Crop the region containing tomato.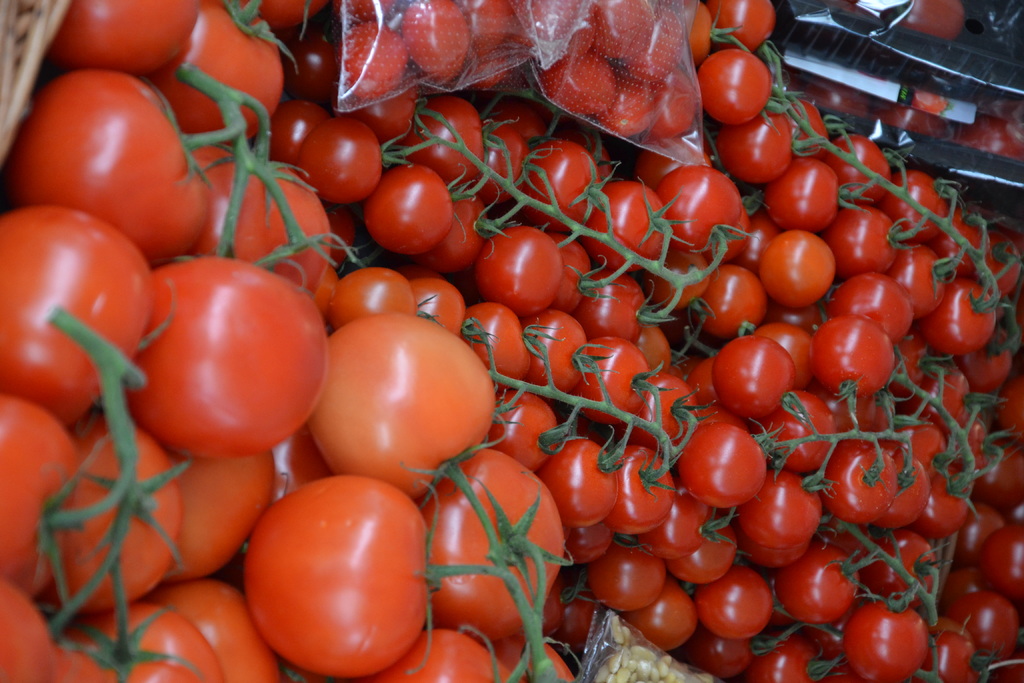
Crop region: <bbox>40, 0, 196, 73</bbox>.
